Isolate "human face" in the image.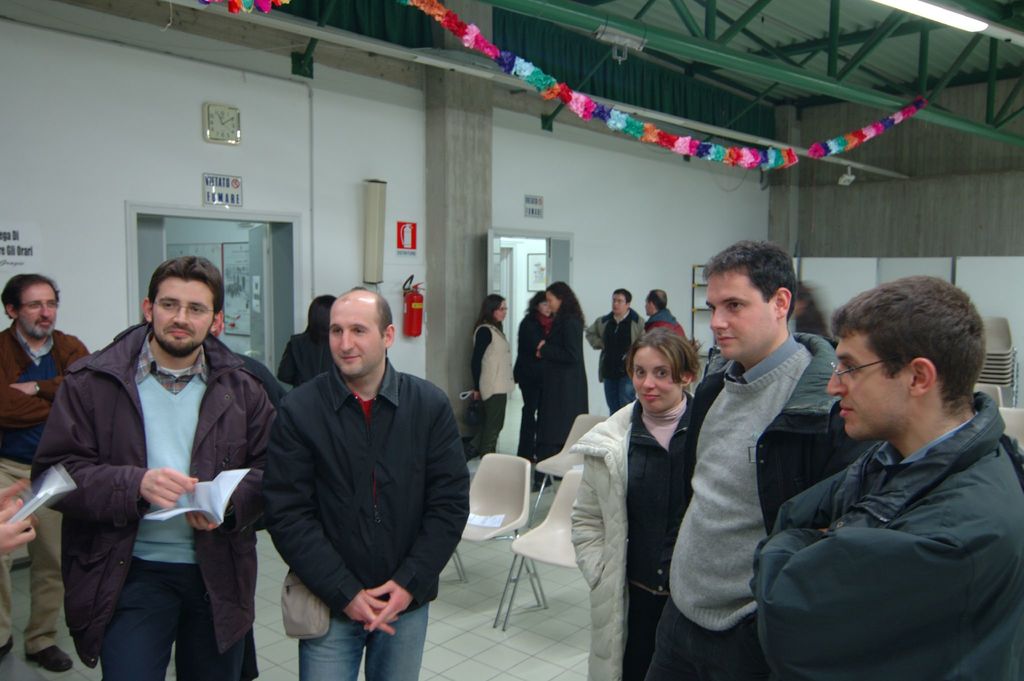
Isolated region: bbox=(495, 301, 505, 321).
